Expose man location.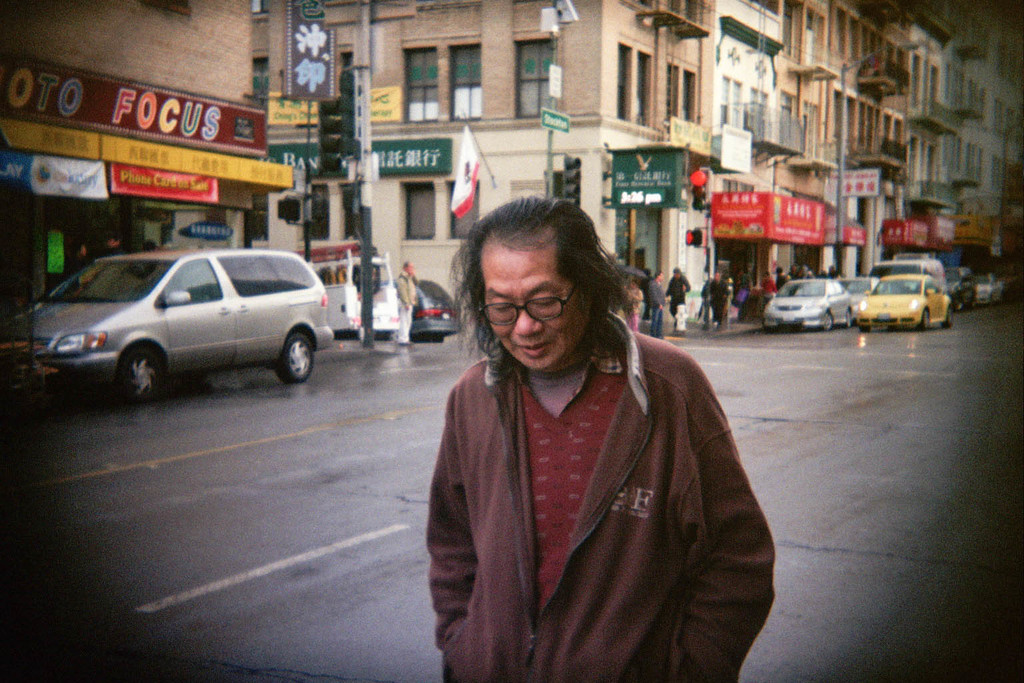
Exposed at [x1=393, y1=181, x2=774, y2=669].
